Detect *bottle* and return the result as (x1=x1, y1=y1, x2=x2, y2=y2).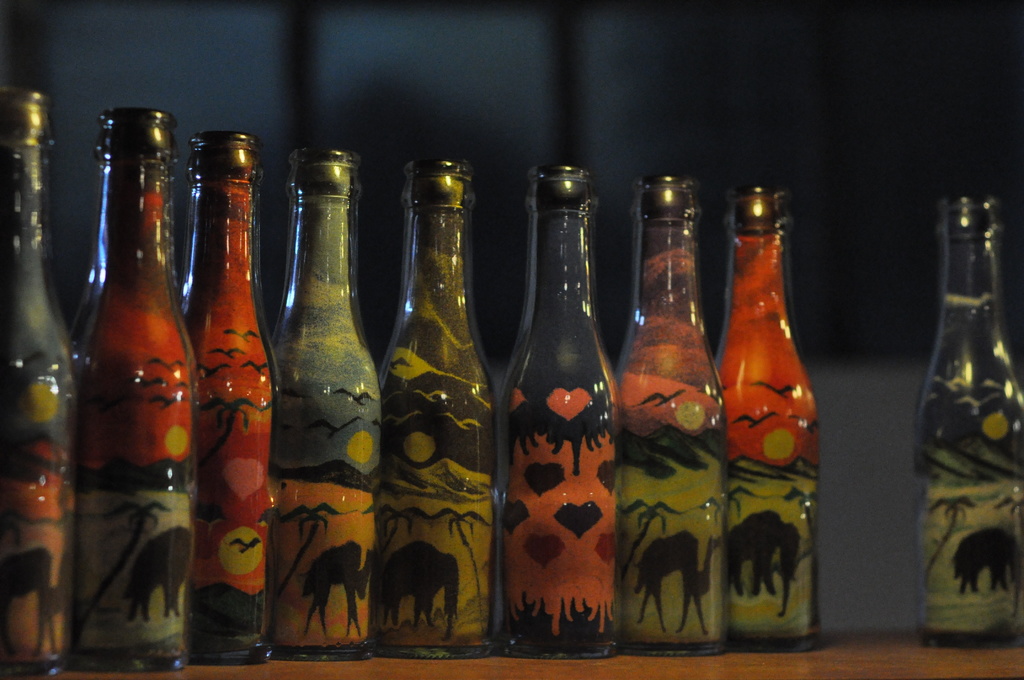
(x1=497, y1=161, x2=633, y2=676).
